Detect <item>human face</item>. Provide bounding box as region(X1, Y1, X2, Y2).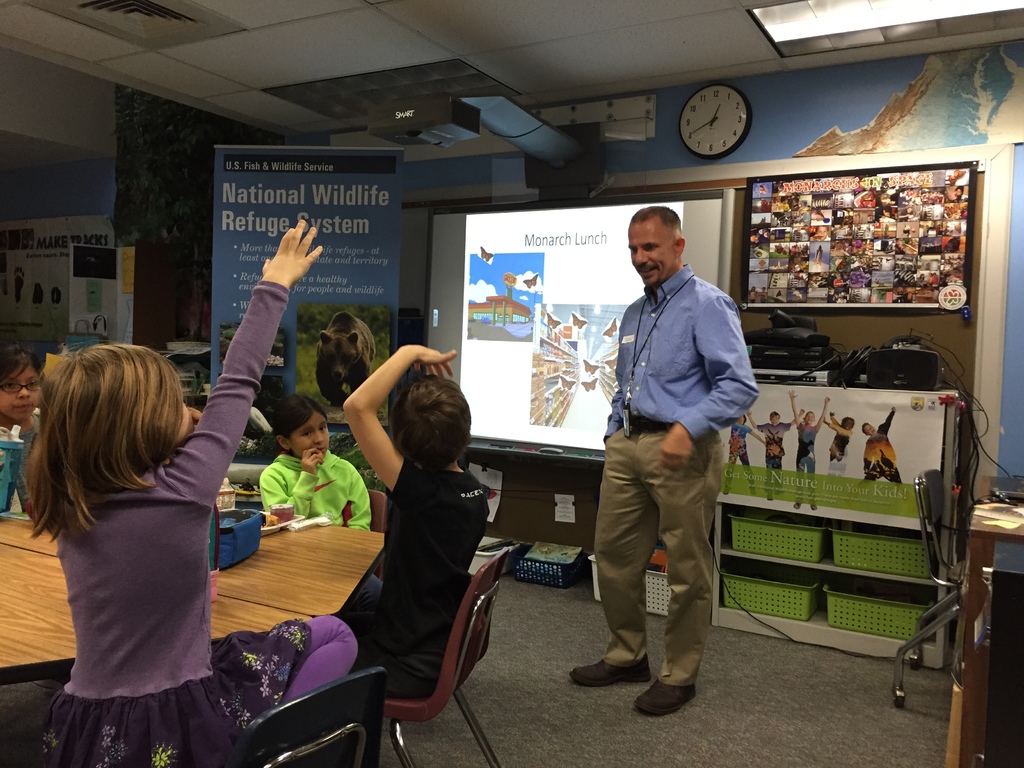
region(1, 359, 44, 425).
